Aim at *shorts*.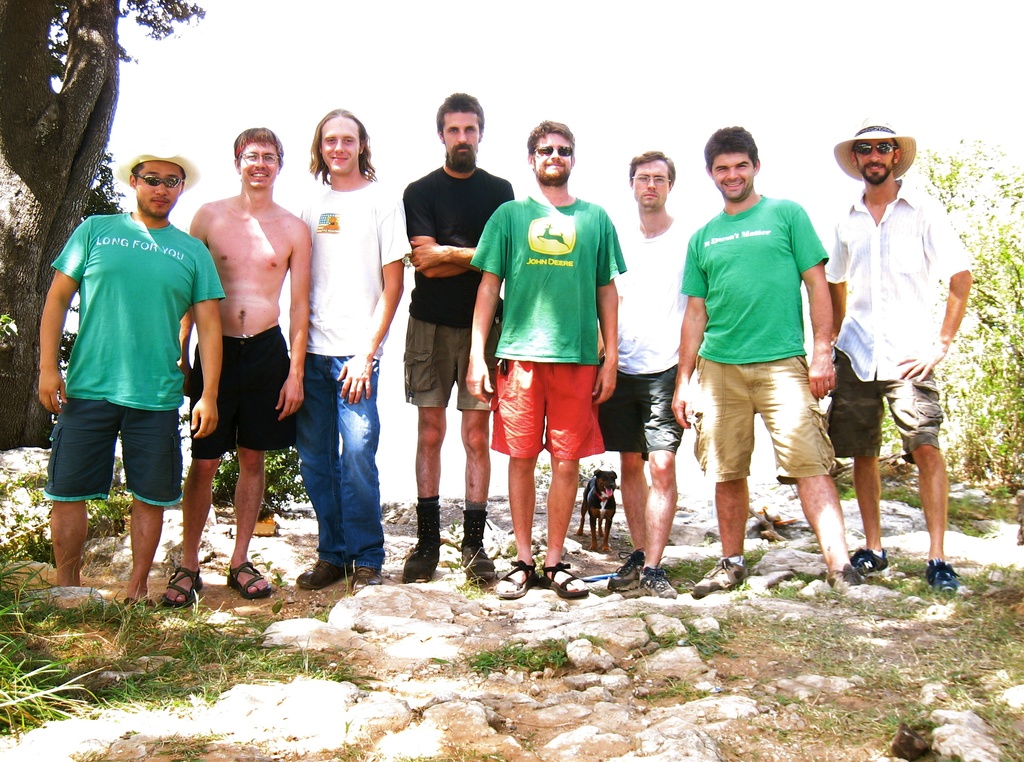
Aimed at locate(42, 375, 189, 523).
